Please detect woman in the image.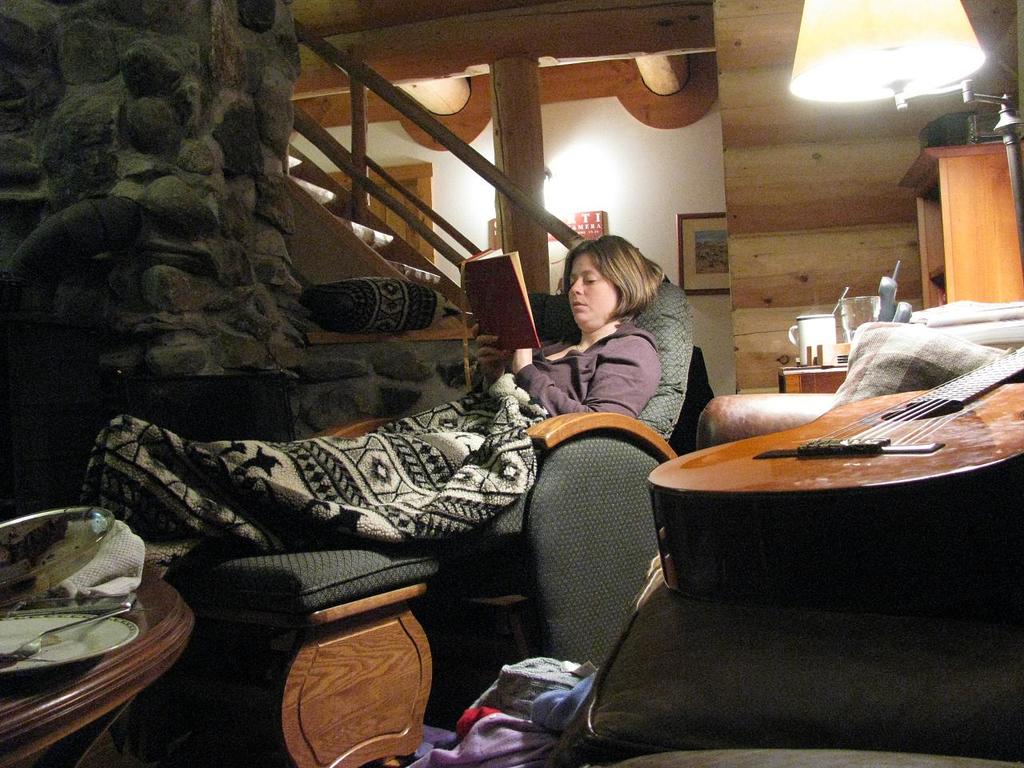
box=[78, 230, 656, 525].
